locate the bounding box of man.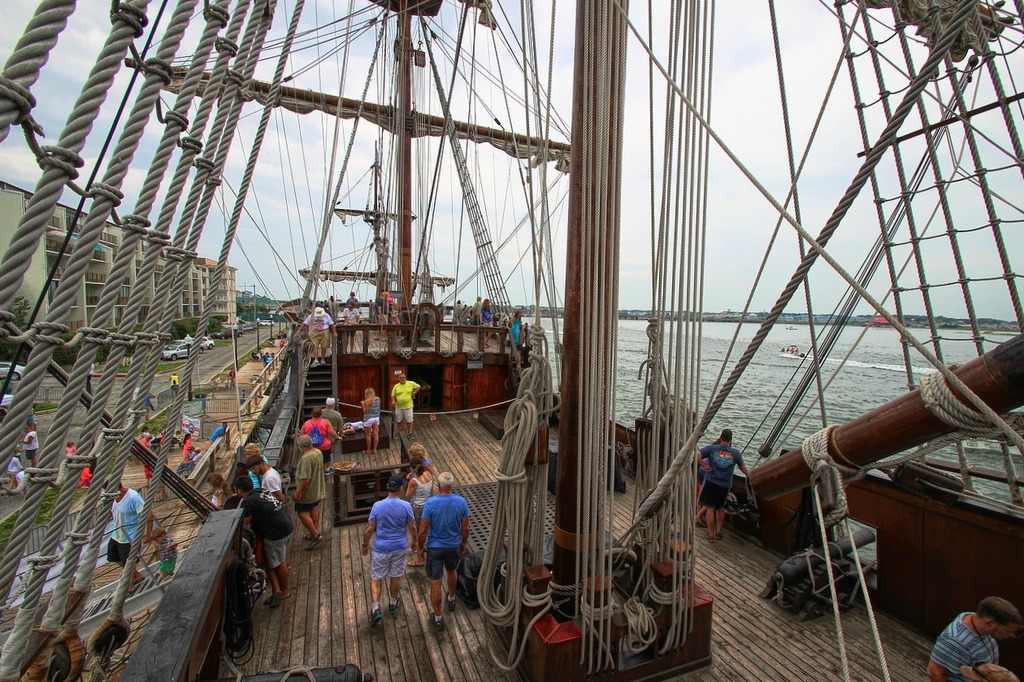
Bounding box: 106:481:157:596.
